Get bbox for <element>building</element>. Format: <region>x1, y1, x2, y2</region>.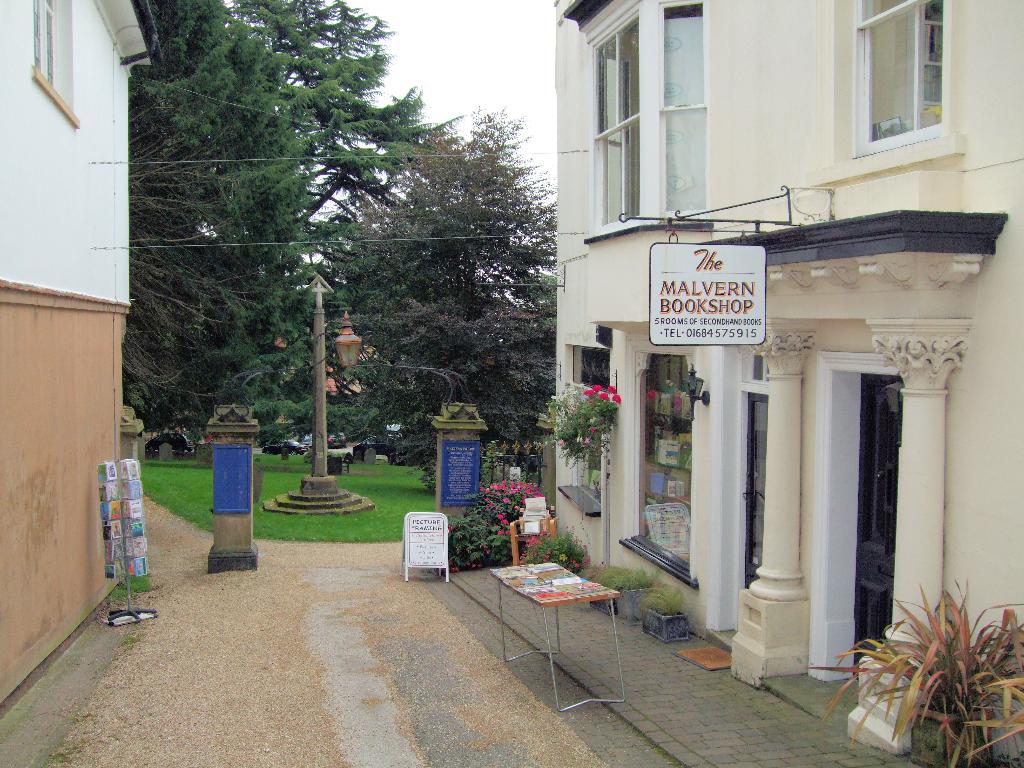
<region>544, 0, 1023, 749</region>.
